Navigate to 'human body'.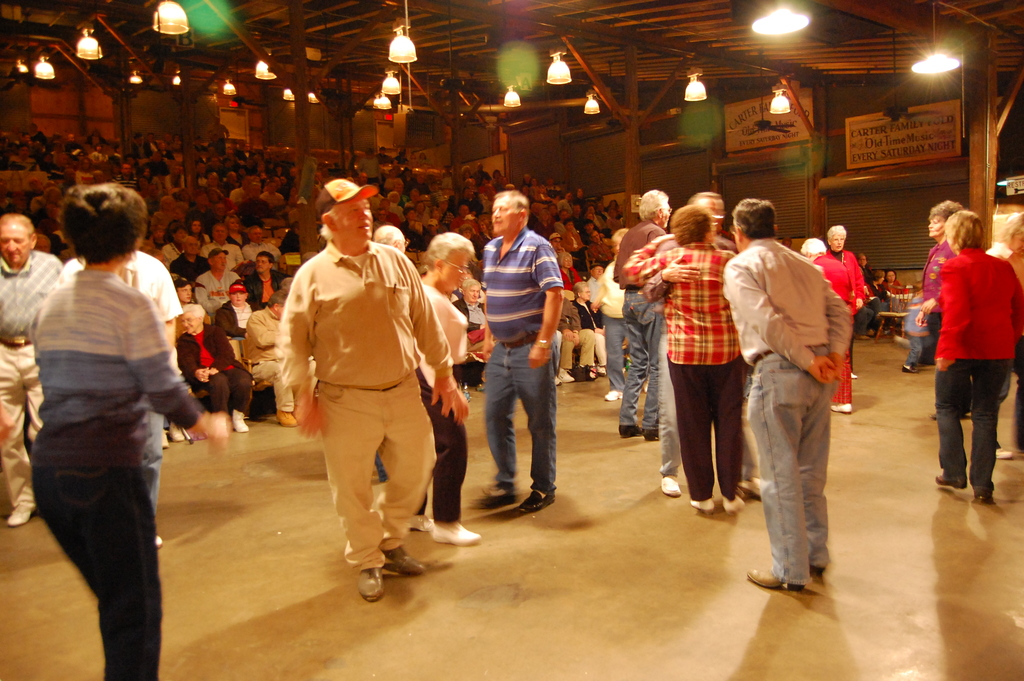
Navigation target: Rect(391, 152, 410, 166).
